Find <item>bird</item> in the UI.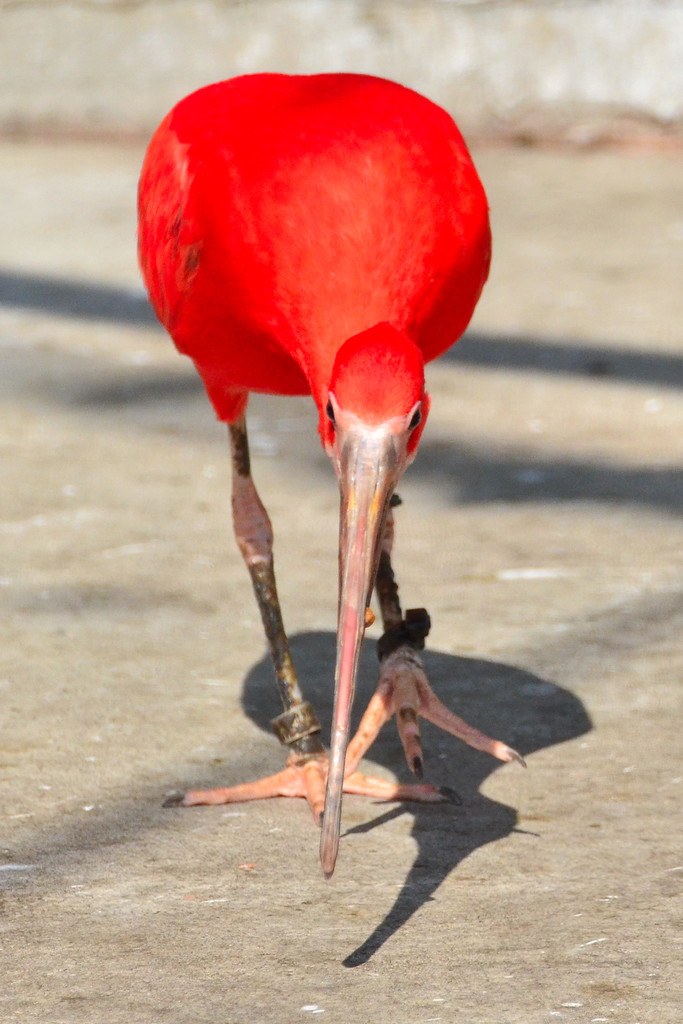
UI element at bbox(119, 83, 501, 925).
